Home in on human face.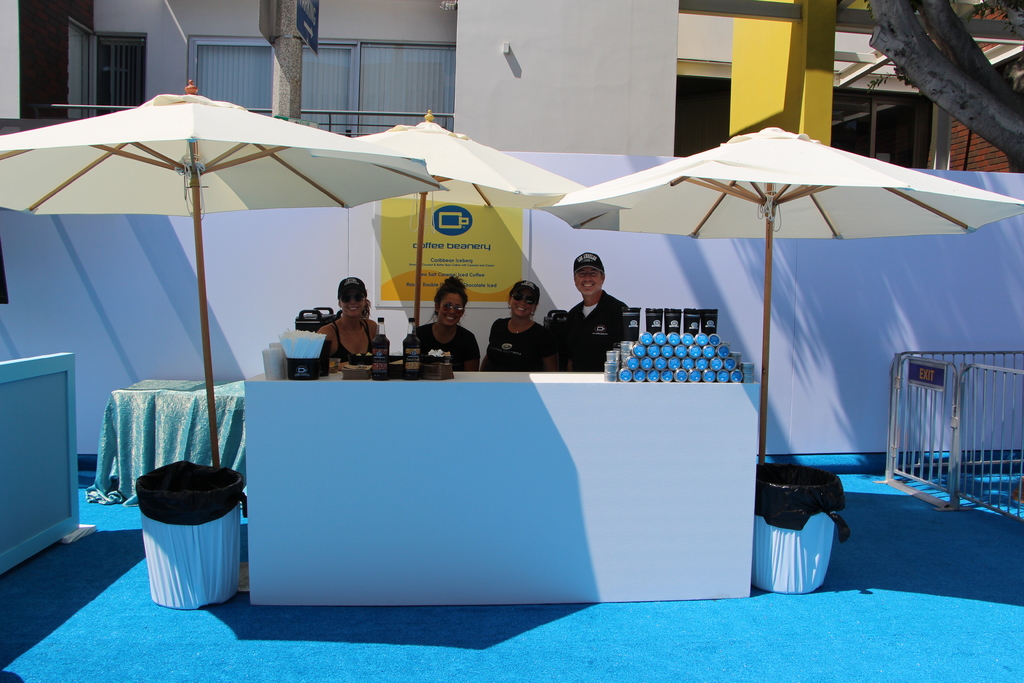
Homed in at <bbox>440, 294, 465, 325</bbox>.
